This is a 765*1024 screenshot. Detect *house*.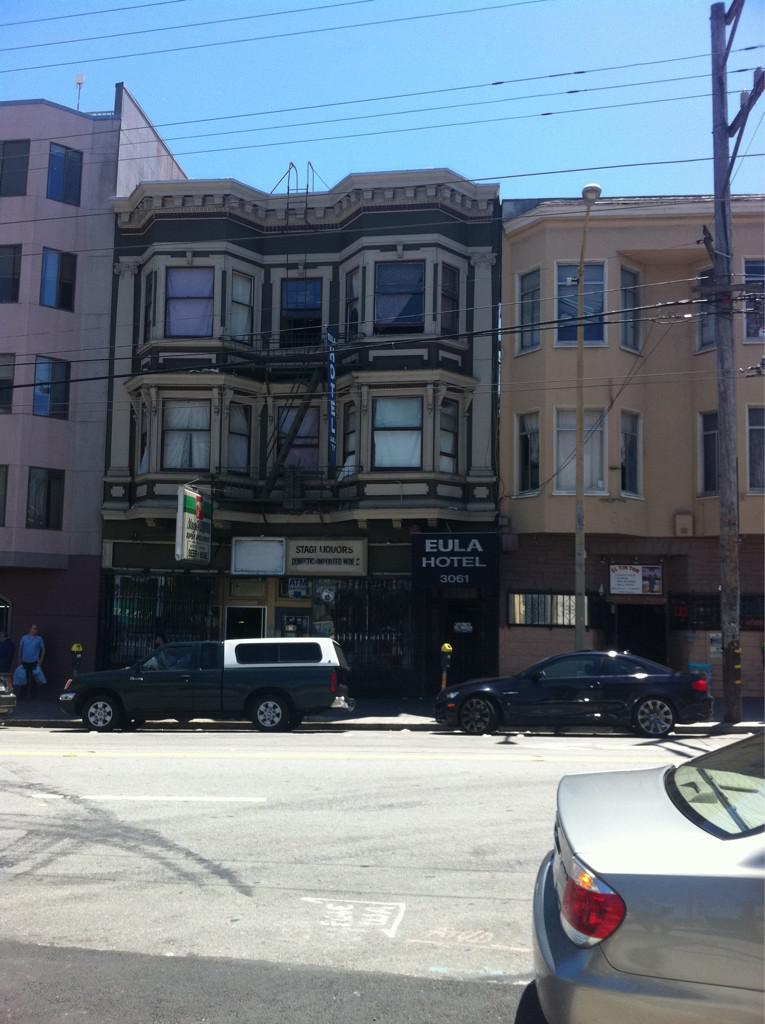
0/76/764/704.
